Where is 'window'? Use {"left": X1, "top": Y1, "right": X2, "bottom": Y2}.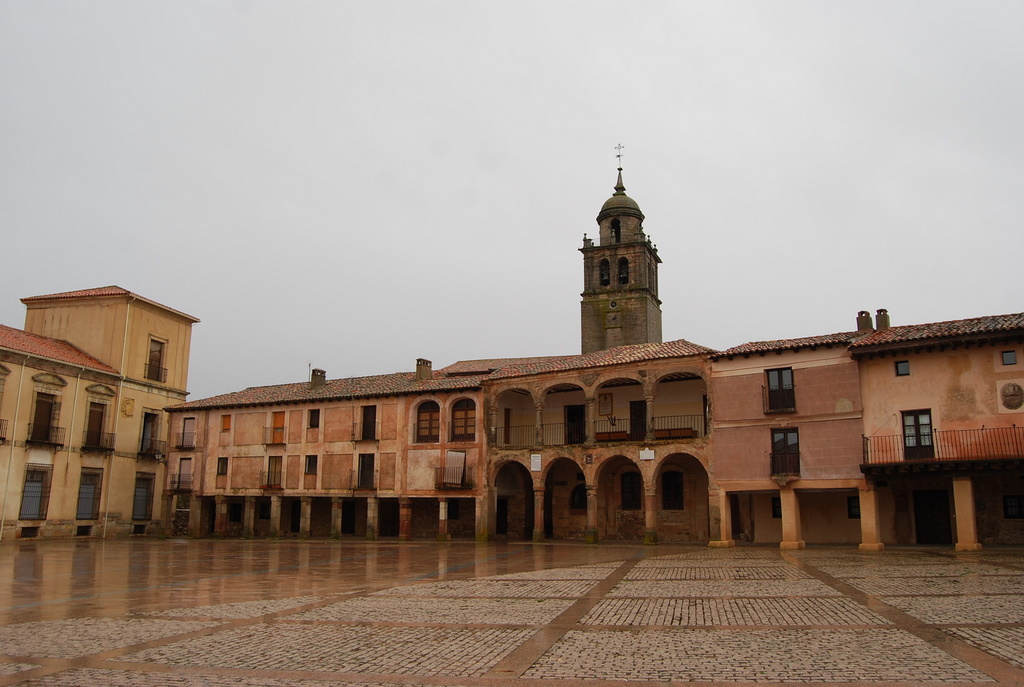
{"left": 307, "top": 408, "right": 318, "bottom": 428}.
